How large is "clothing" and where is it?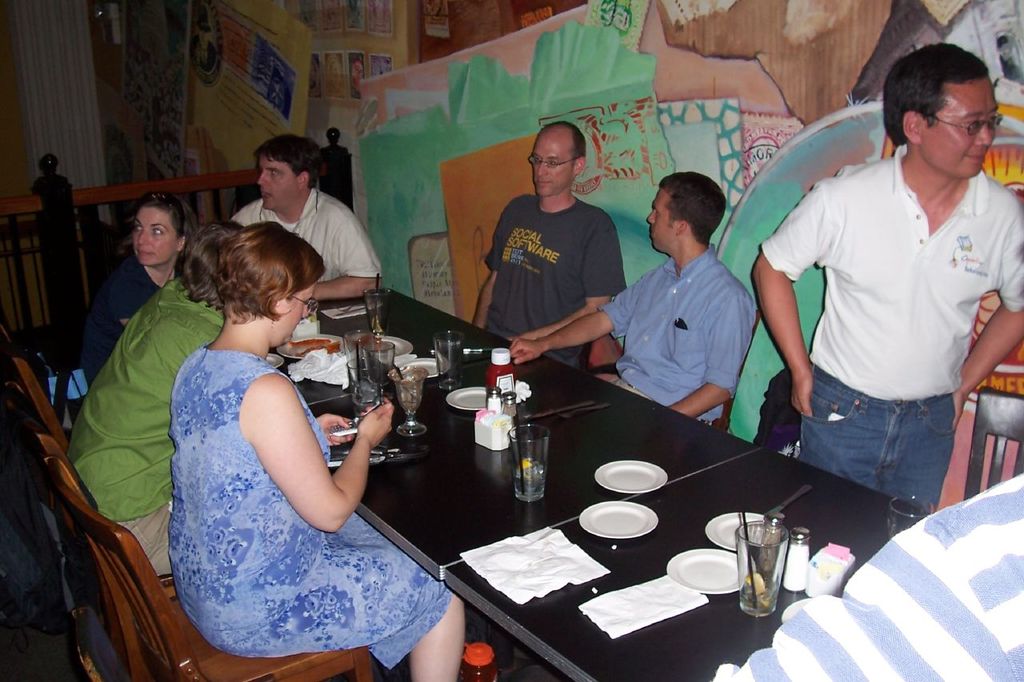
Bounding box: (left=594, top=243, right=758, bottom=425).
